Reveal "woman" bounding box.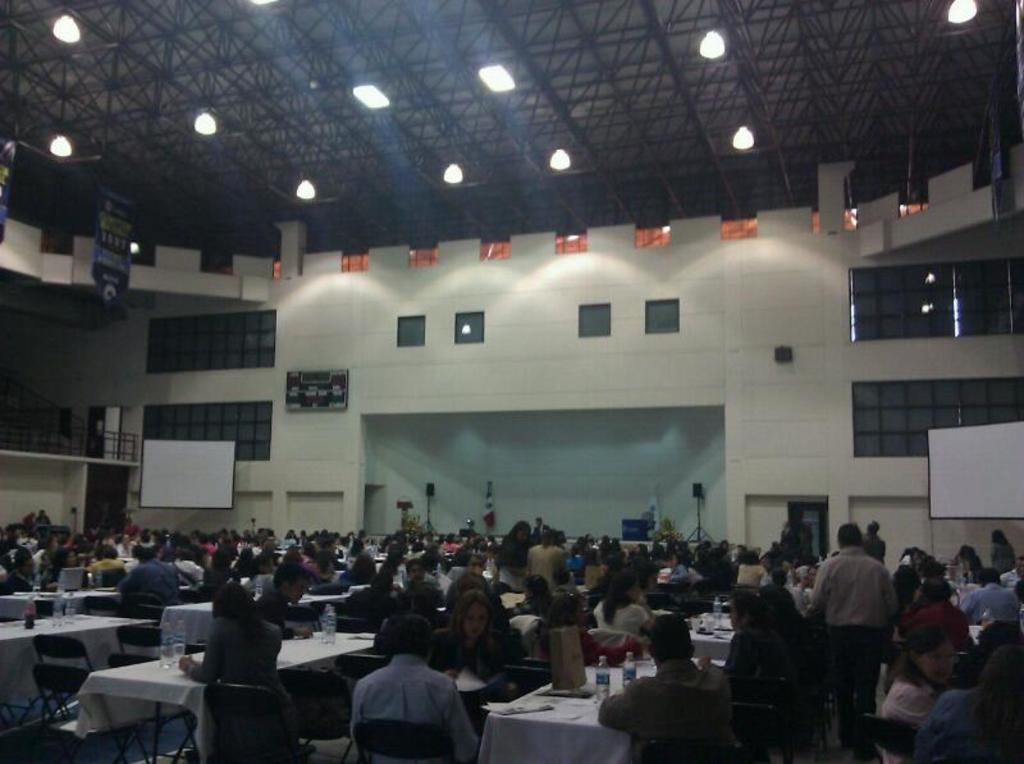
Revealed: box=[759, 584, 815, 664].
